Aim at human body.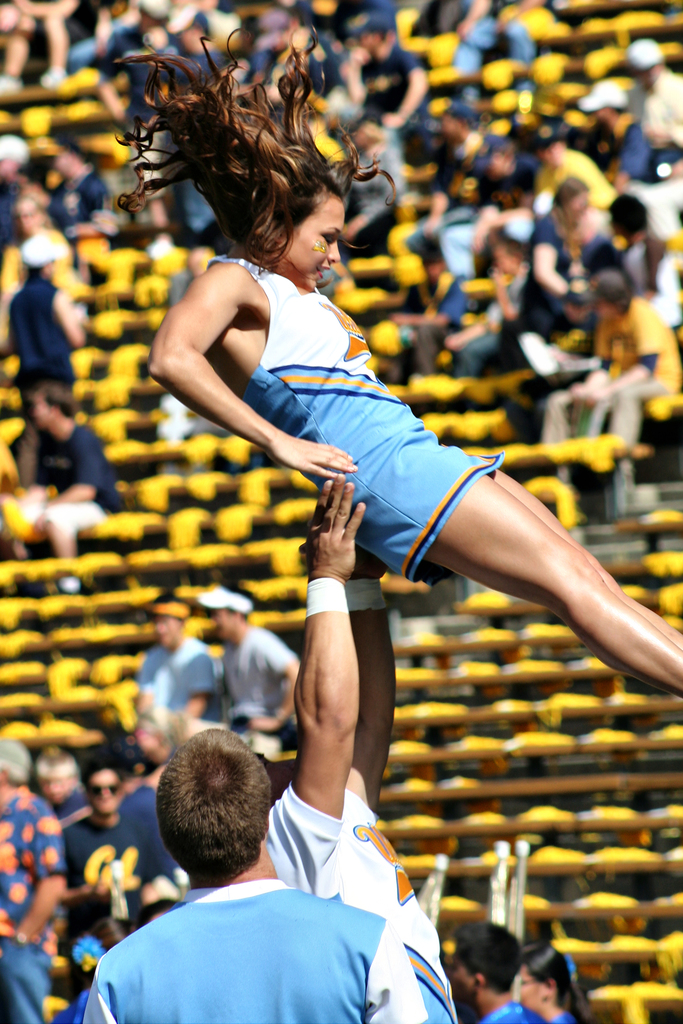
Aimed at <box>151,255,682,685</box>.
